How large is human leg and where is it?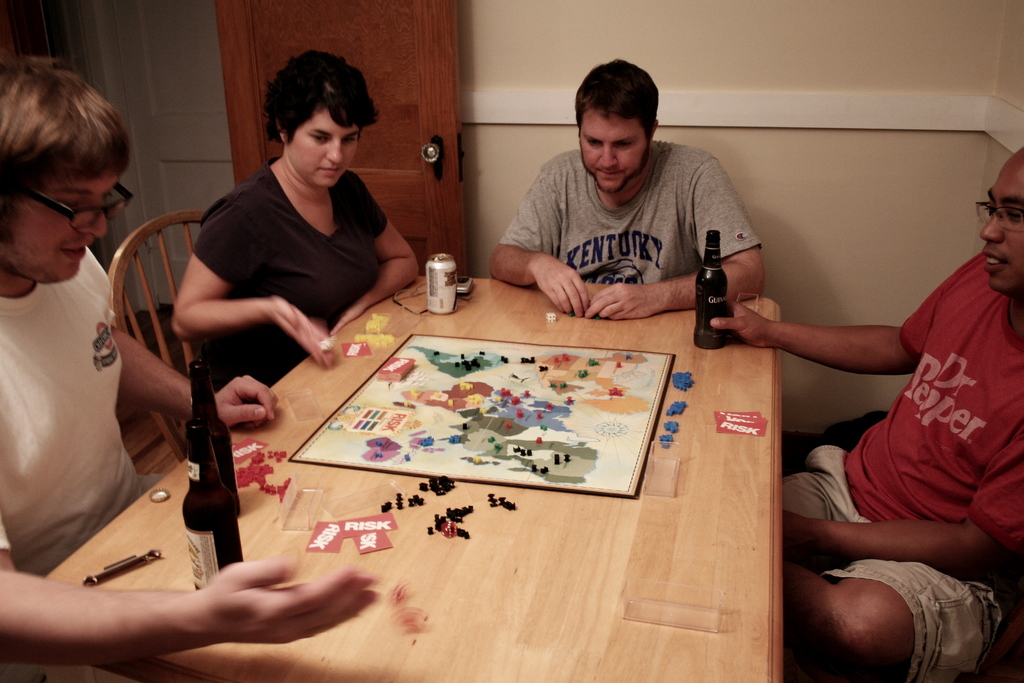
Bounding box: rect(790, 558, 926, 682).
